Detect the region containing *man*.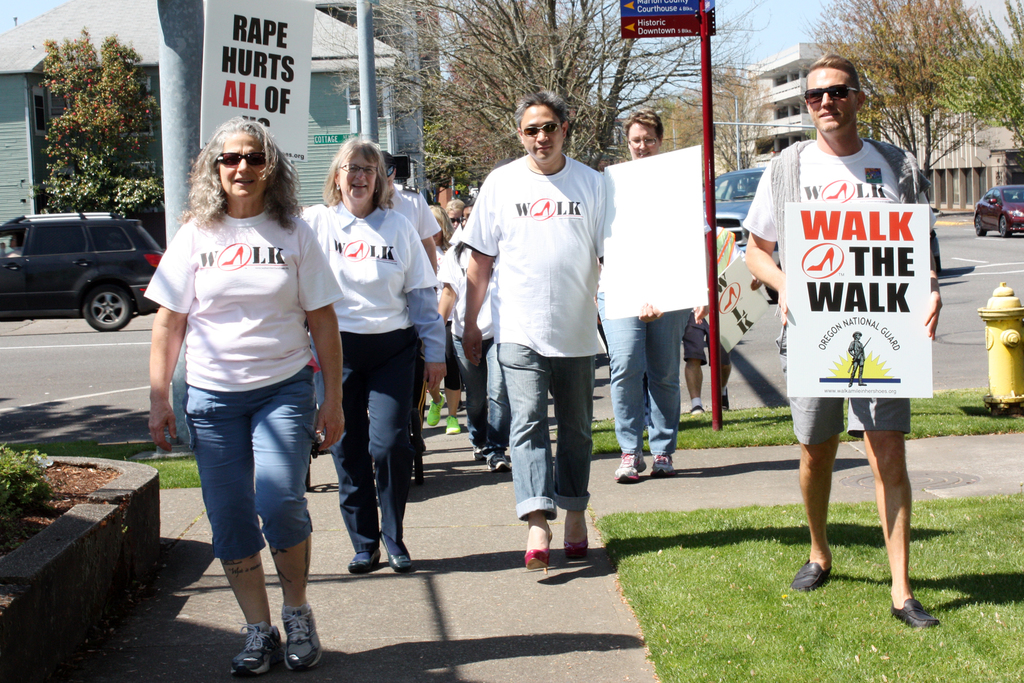
crop(460, 94, 628, 575).
